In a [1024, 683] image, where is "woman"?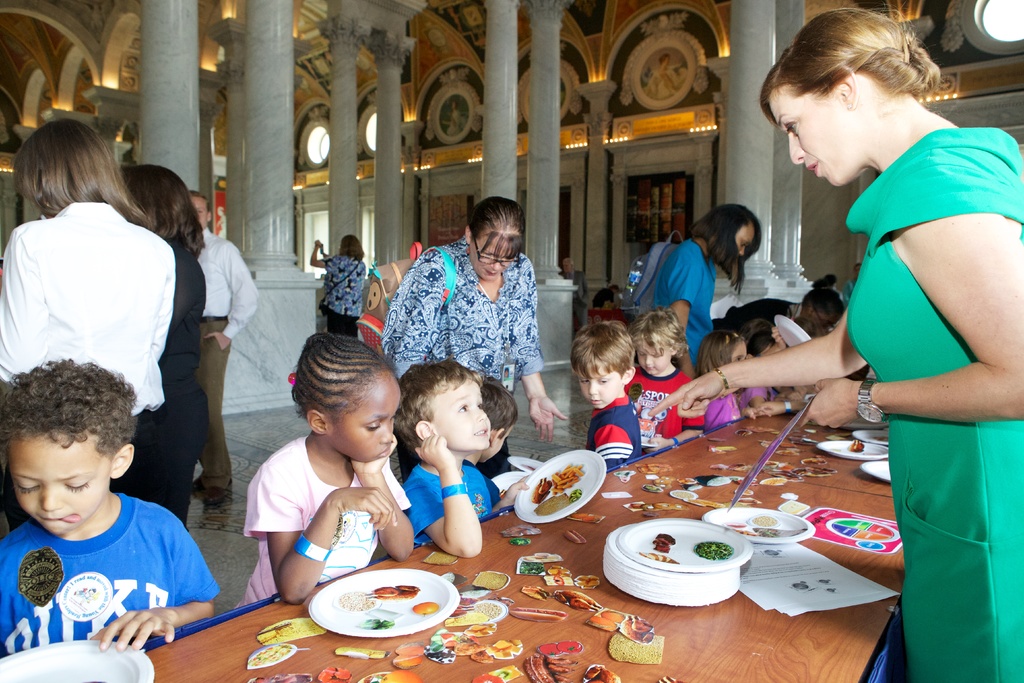
Rect(638, 199, 760, 372).
